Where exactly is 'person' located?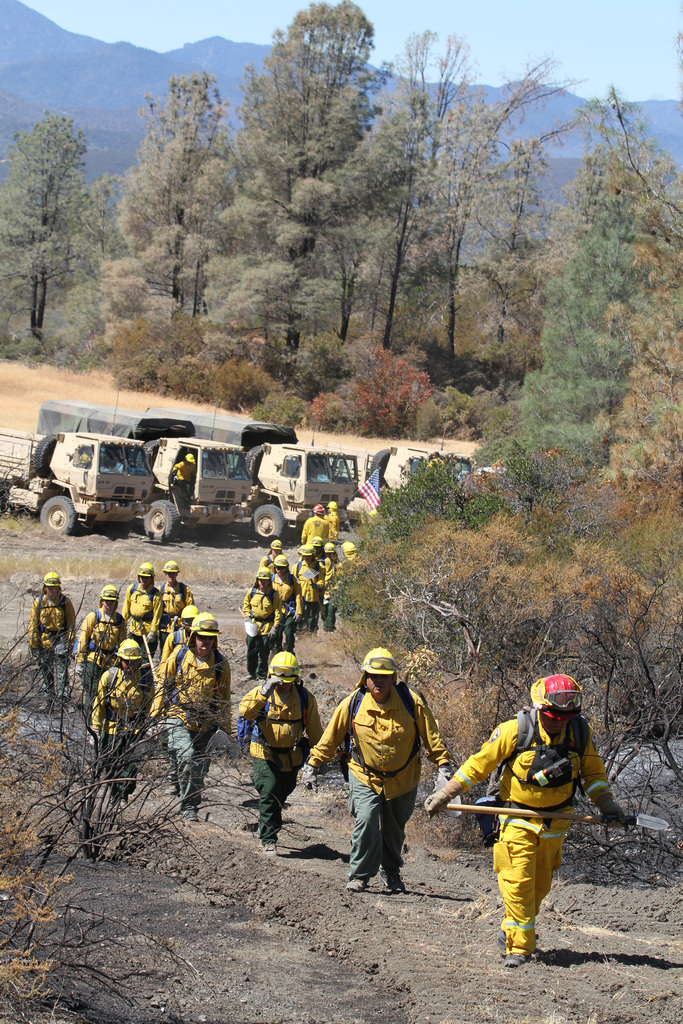
Its bounding box is [left=76, top=578, right=128, bottom=714].
